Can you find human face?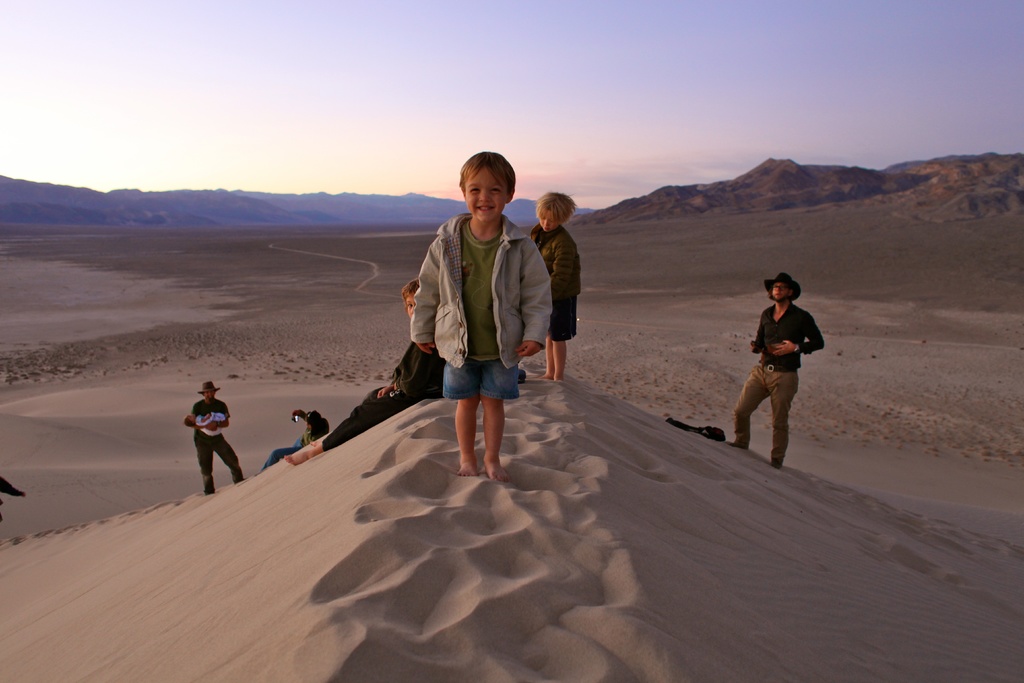
Yes, bounding box: [left=770, top=284, right=791, bottom=300].
